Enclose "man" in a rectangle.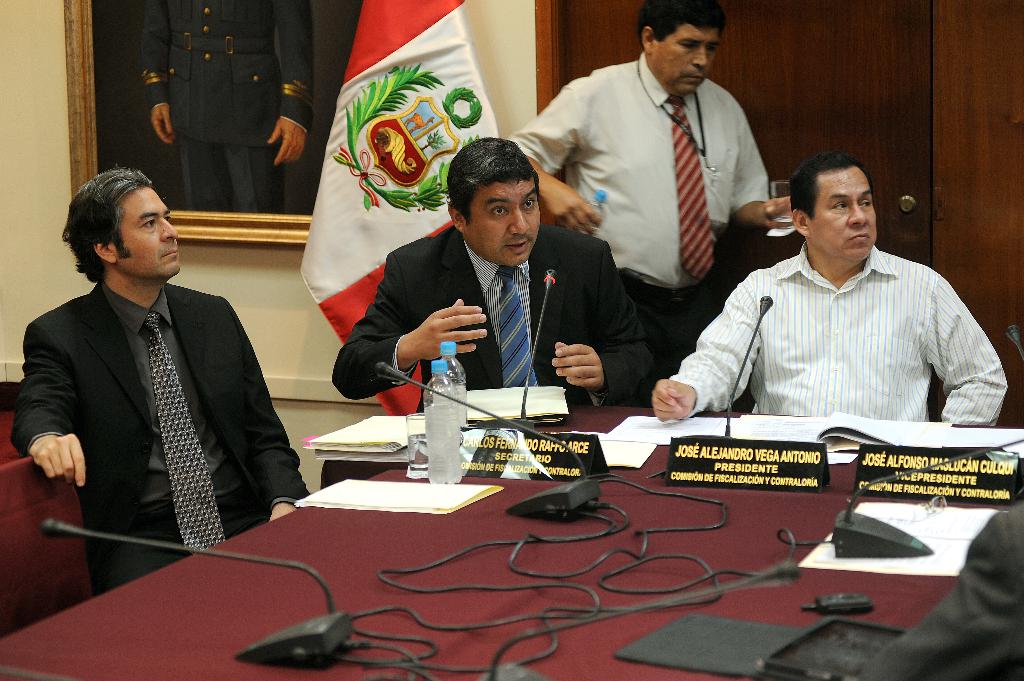
(left=504, top=0, right=792, bottom=413).
